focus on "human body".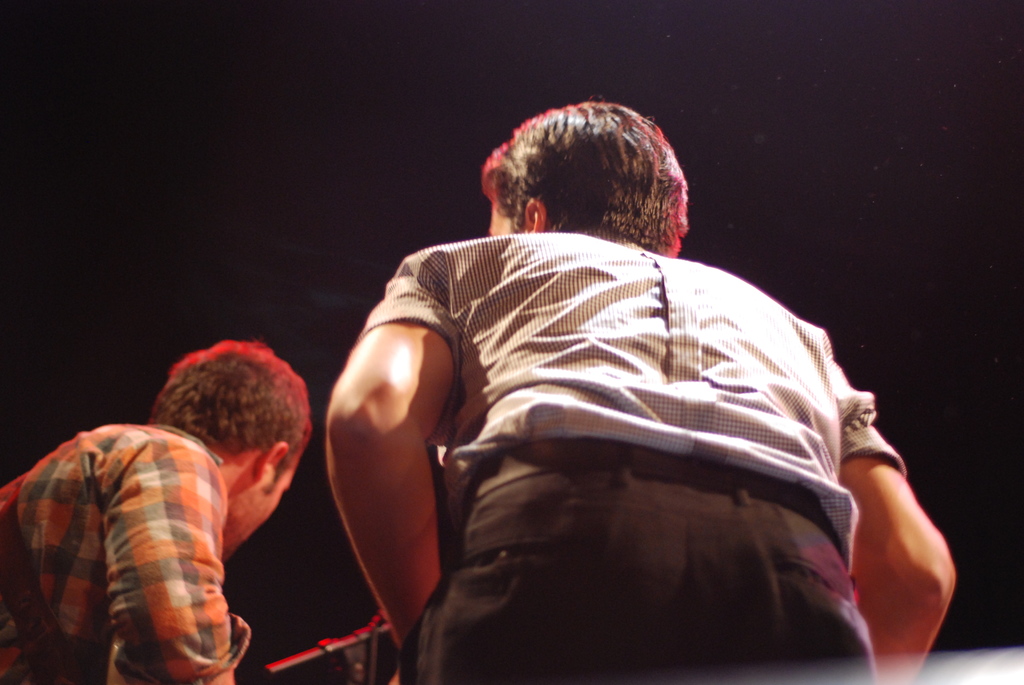
Focused at (left=326, top=90, right=958, bottom=684).
